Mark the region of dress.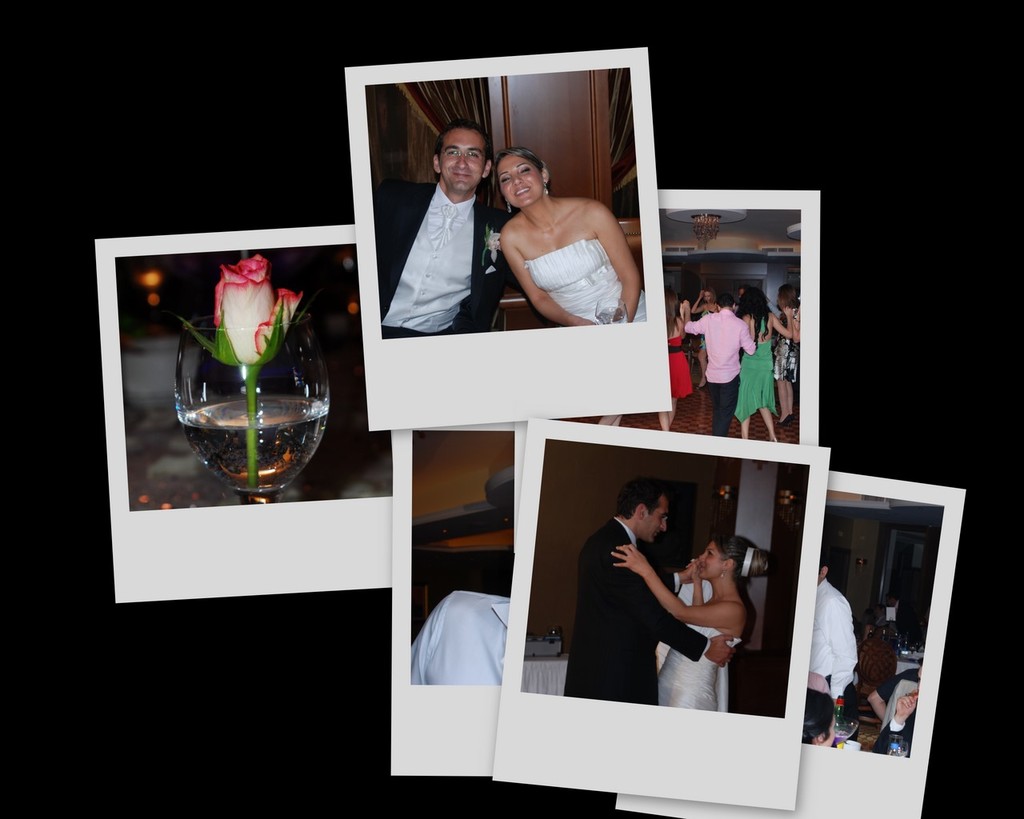
Region: pyautogui.locateOnScreen(525, 239, 651, 325).
